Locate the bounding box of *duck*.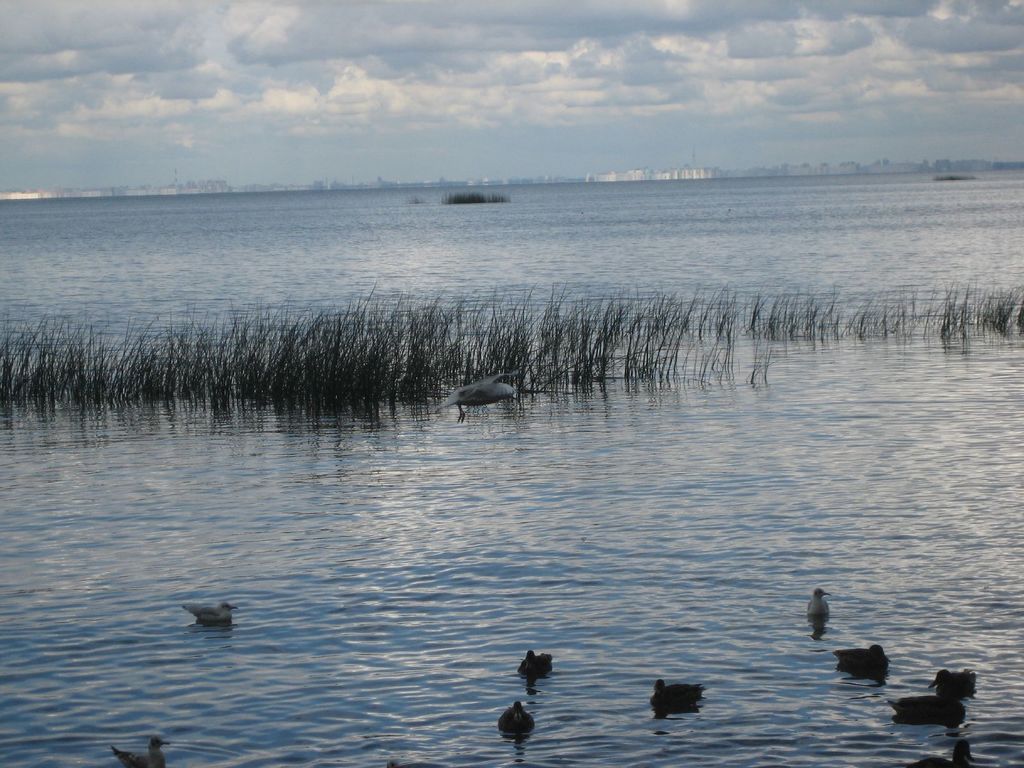
Bounding box: (888, 699, 962, 725).
